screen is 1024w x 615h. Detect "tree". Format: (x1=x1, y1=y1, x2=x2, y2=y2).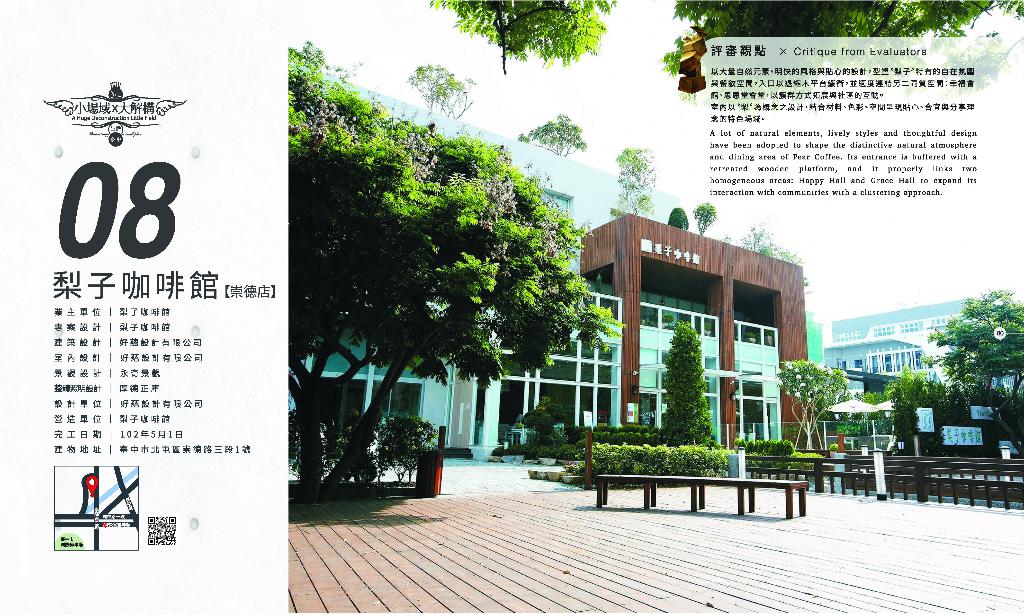
(x1=424, y1=0, x2=625, y2=70).
